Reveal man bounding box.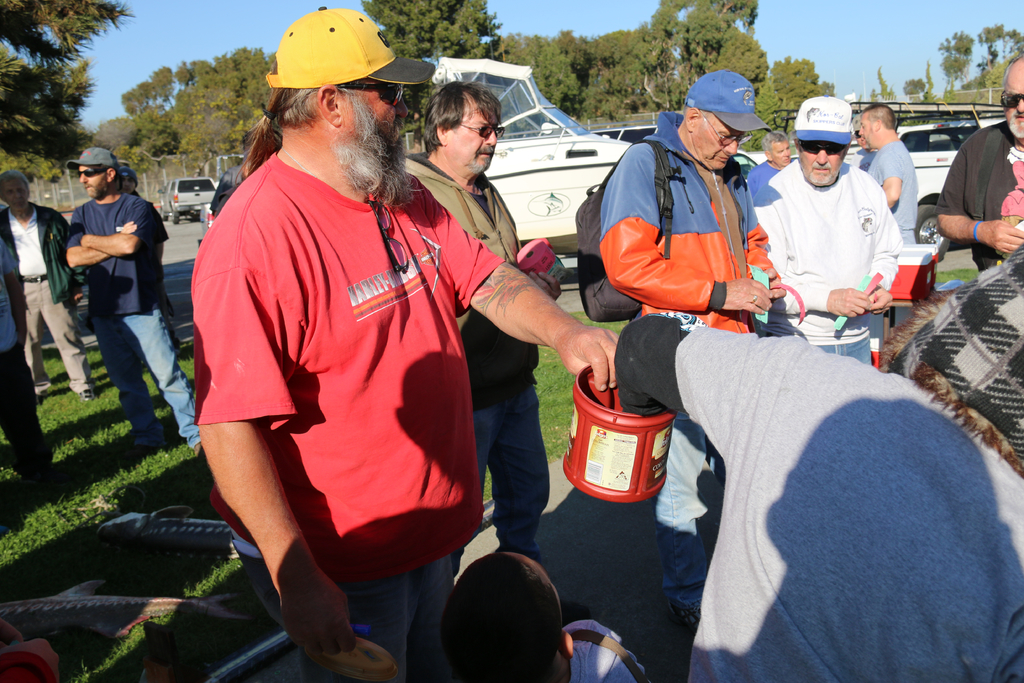
Revealed: (x1=594, y1=66, x2=795, y2=346).
